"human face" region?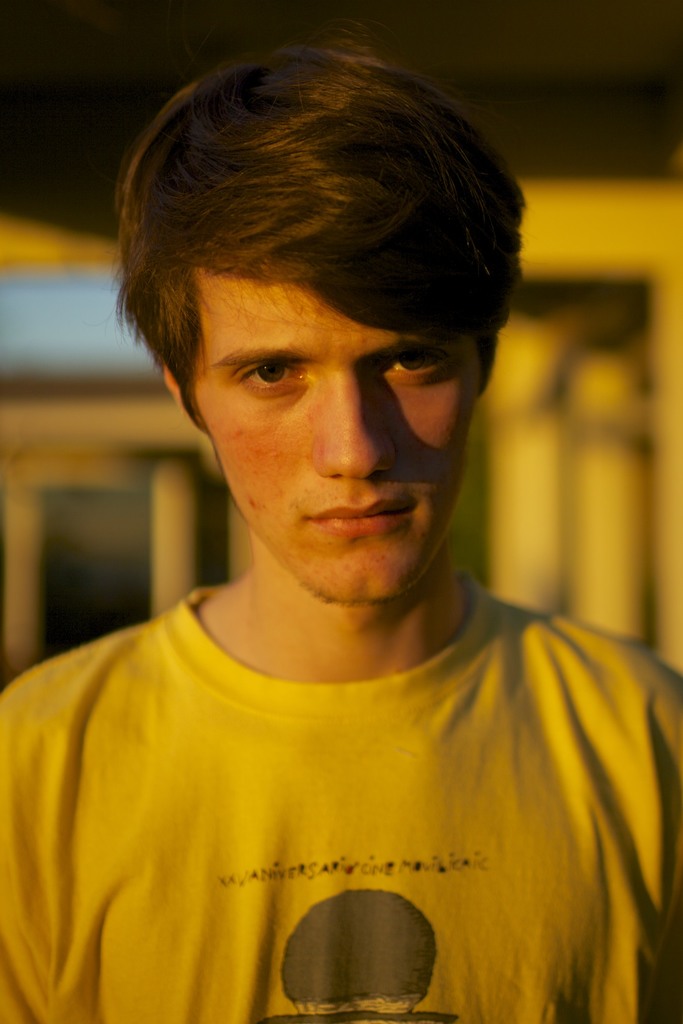
crop(201, 233, 489, 600)
